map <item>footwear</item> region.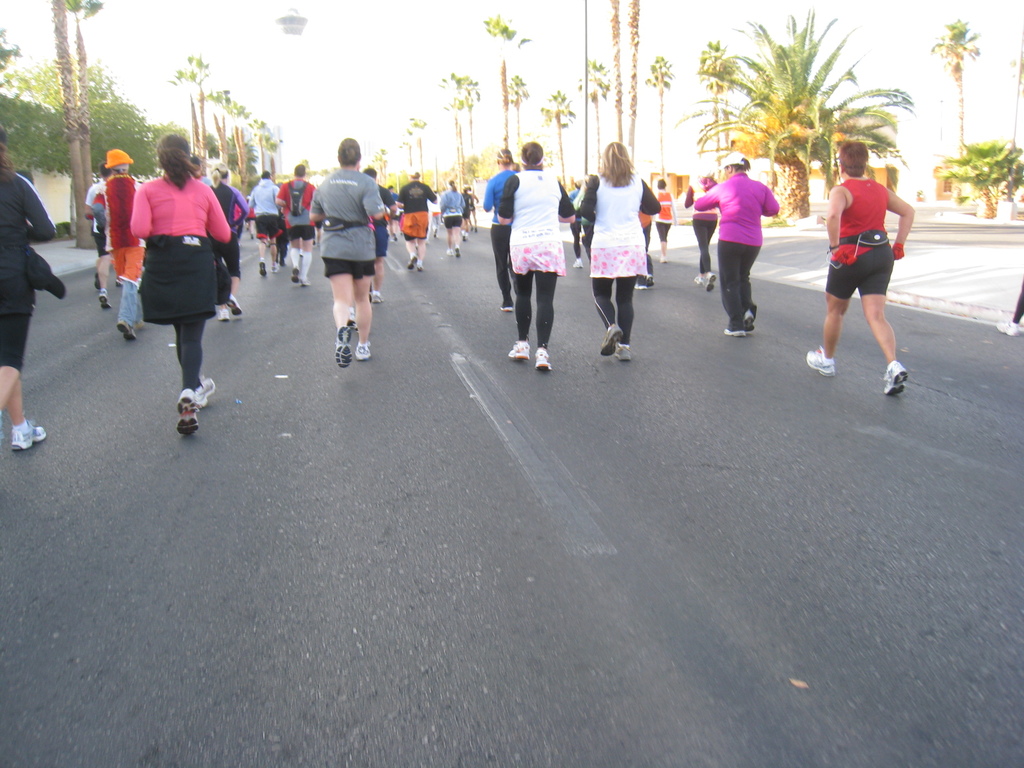
Mapped to 659 254 666 260.
